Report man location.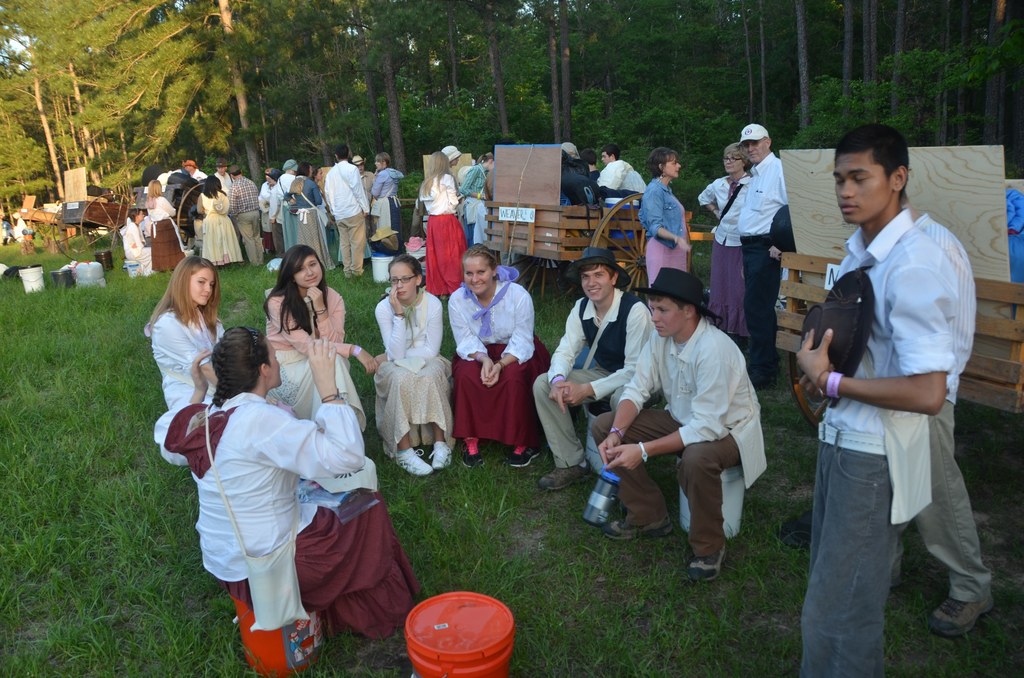
Report: [left=787, top=113, right=986, bottom=659].
